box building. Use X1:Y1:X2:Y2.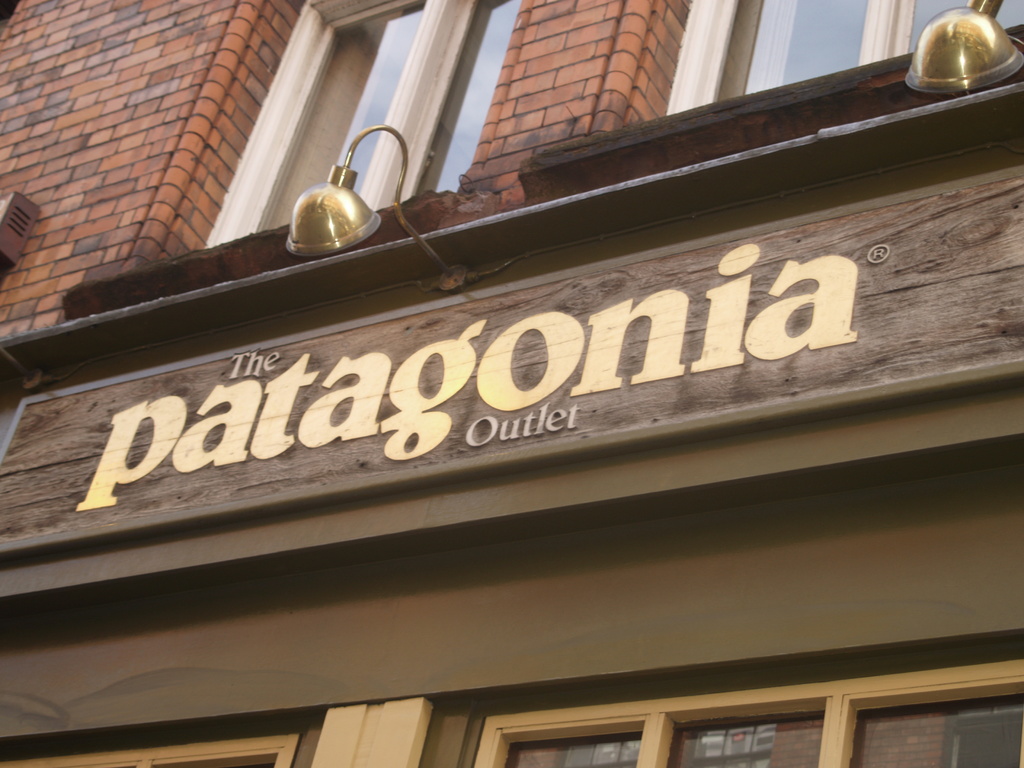
0:0:1023:767.
